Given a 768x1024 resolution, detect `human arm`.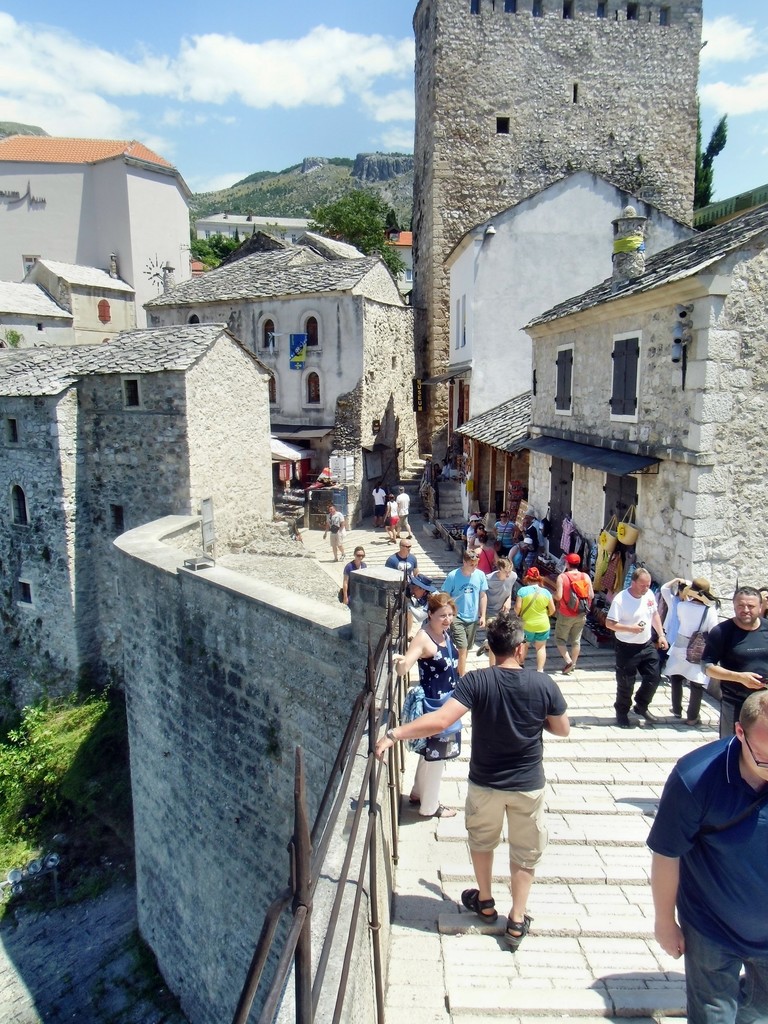
373, 672, 467, 764.
